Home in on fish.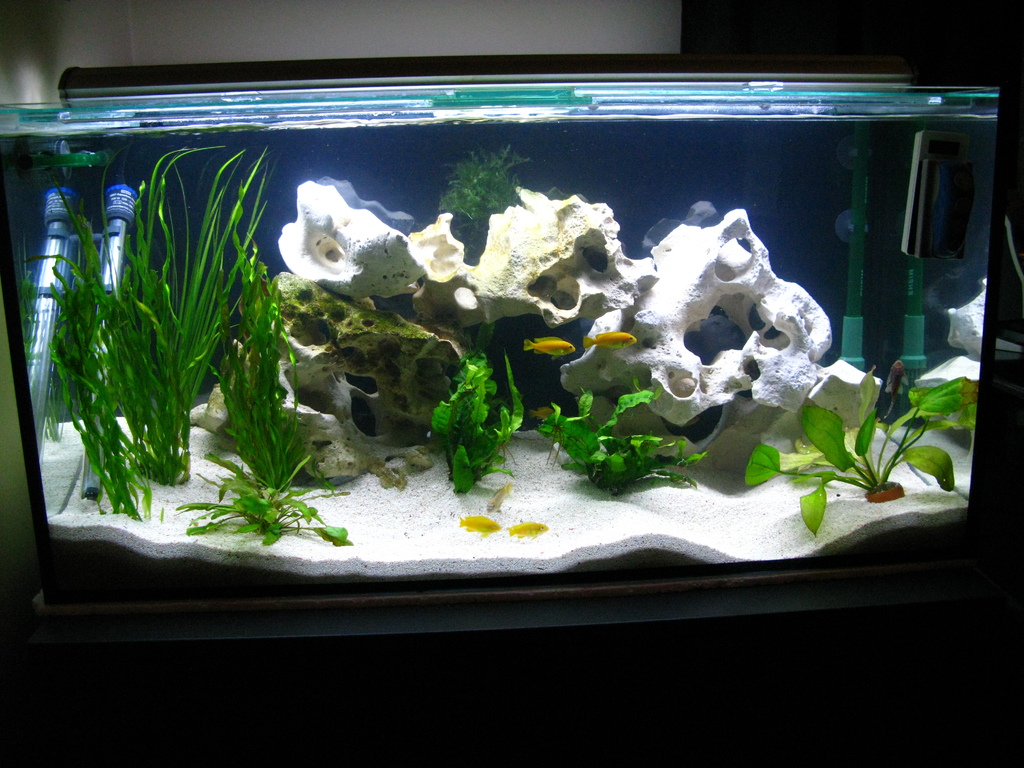
Homed in at crop(484, 483, 515, 514).
